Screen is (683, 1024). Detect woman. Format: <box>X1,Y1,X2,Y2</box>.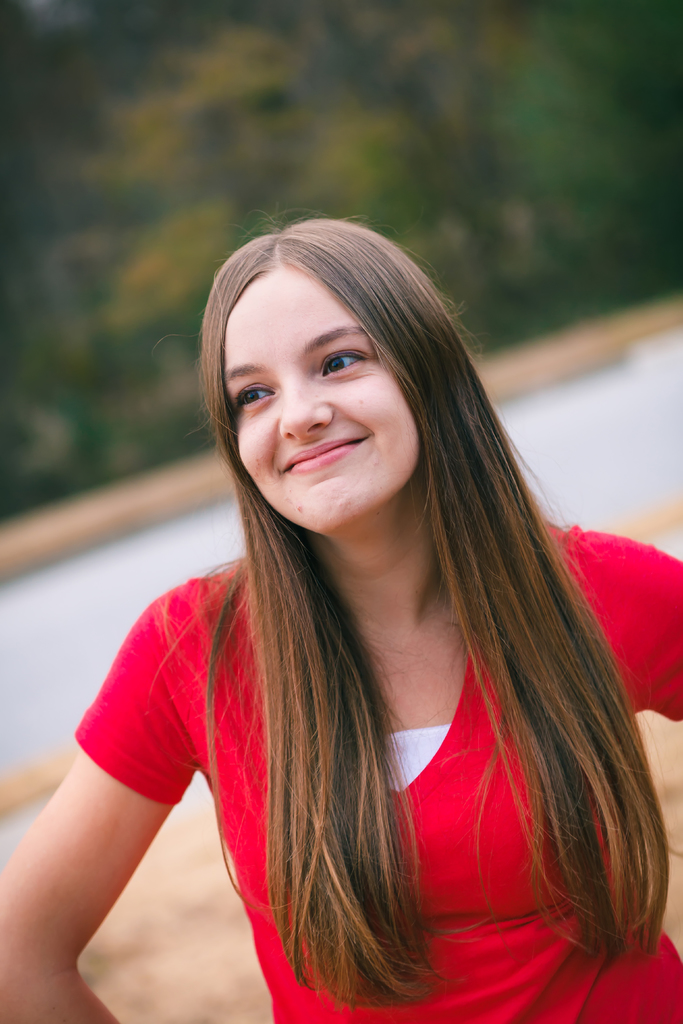
<box>47,209,675,1006</box>.
